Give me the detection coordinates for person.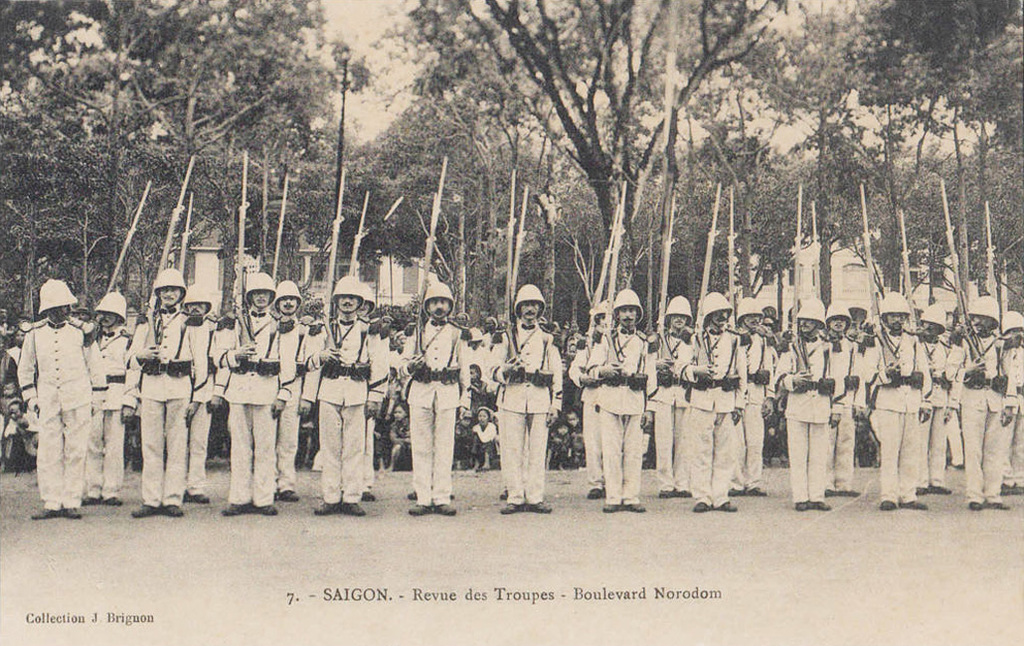
(999,304,1023,499).
